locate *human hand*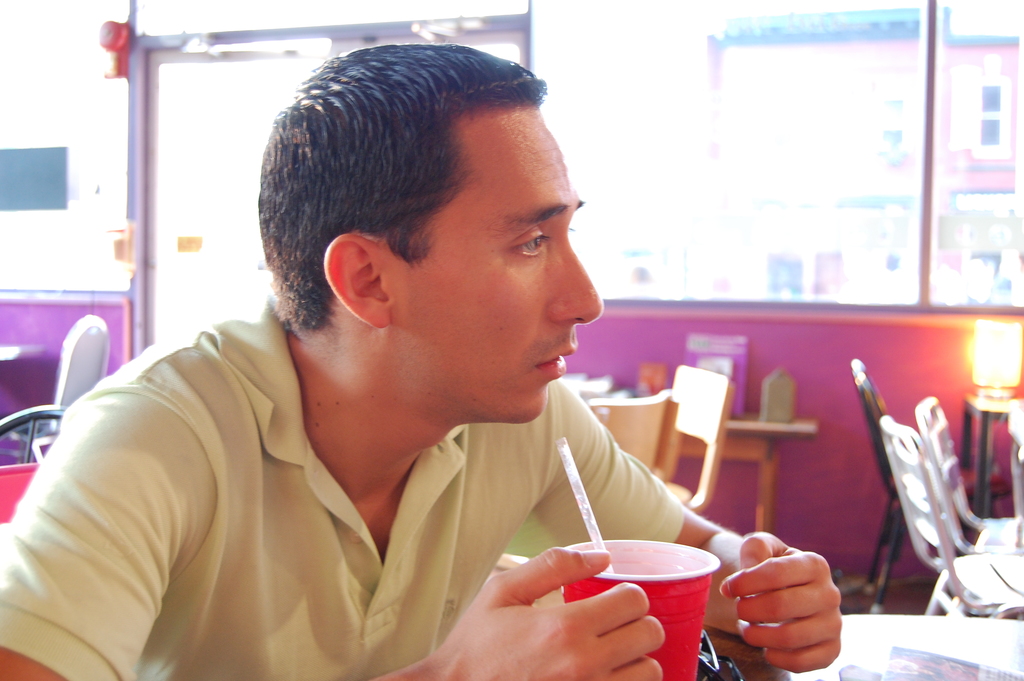
l=716, t=528, r=840, b=675
